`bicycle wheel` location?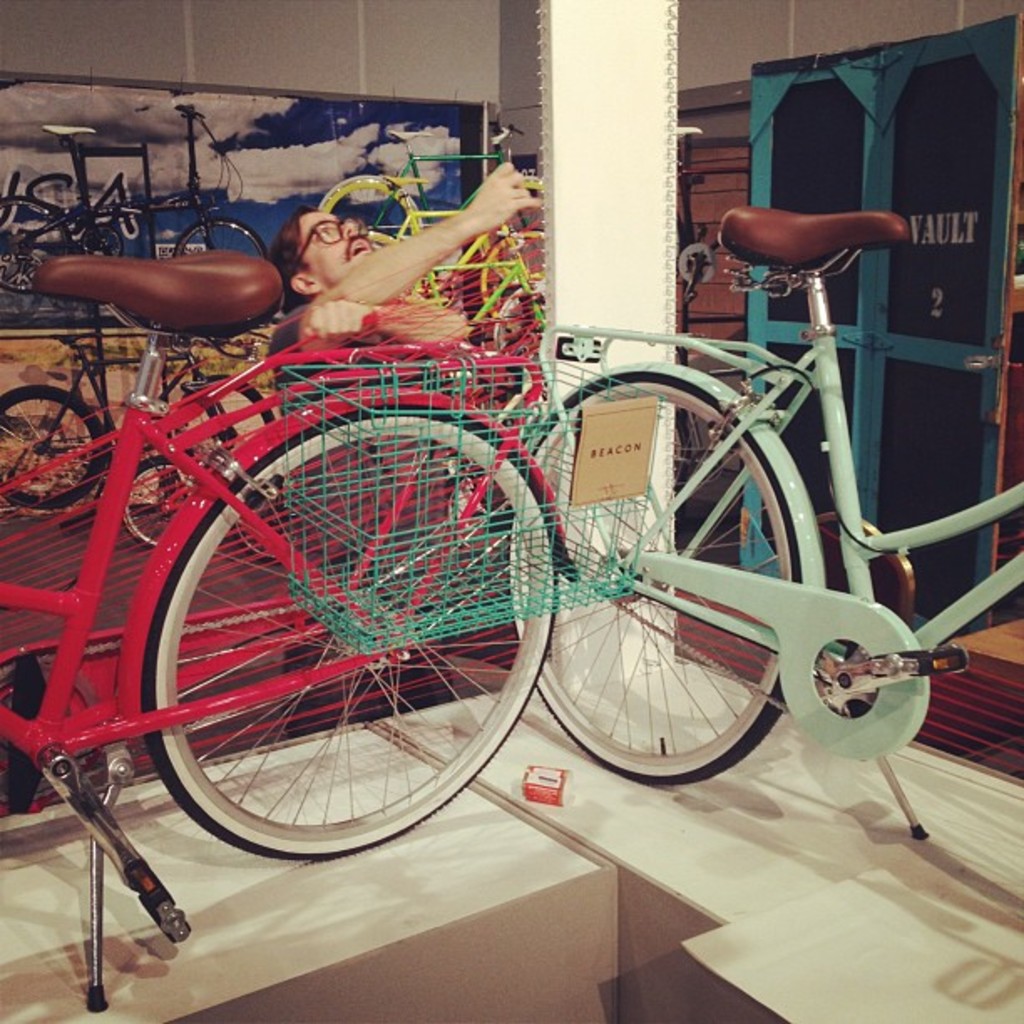
crop(124, 453, 194, 545)
